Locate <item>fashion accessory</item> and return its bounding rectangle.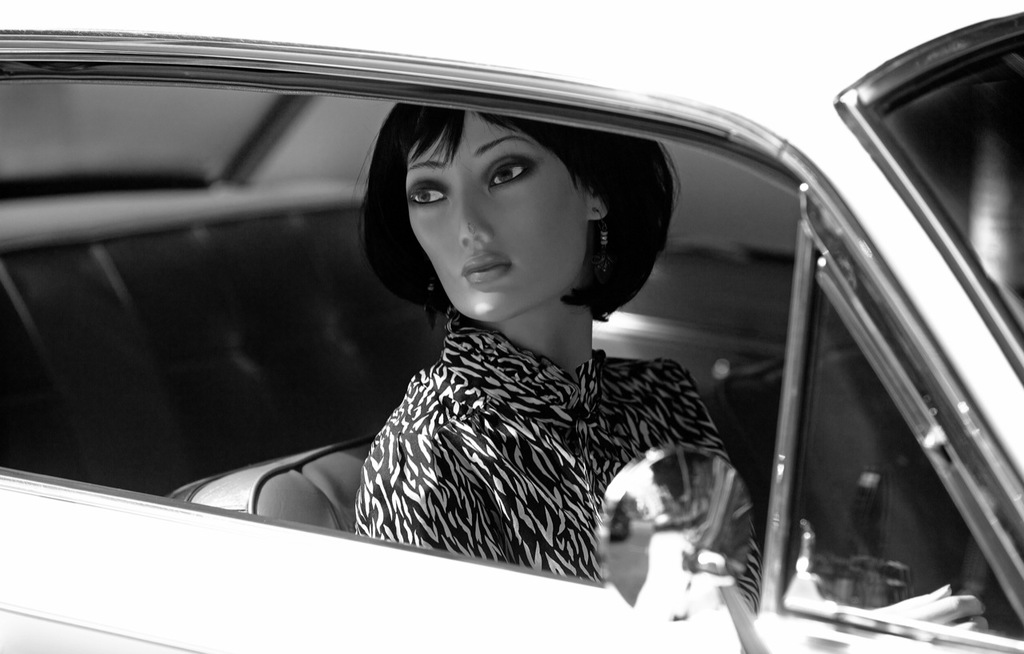
426/278/438/327.
